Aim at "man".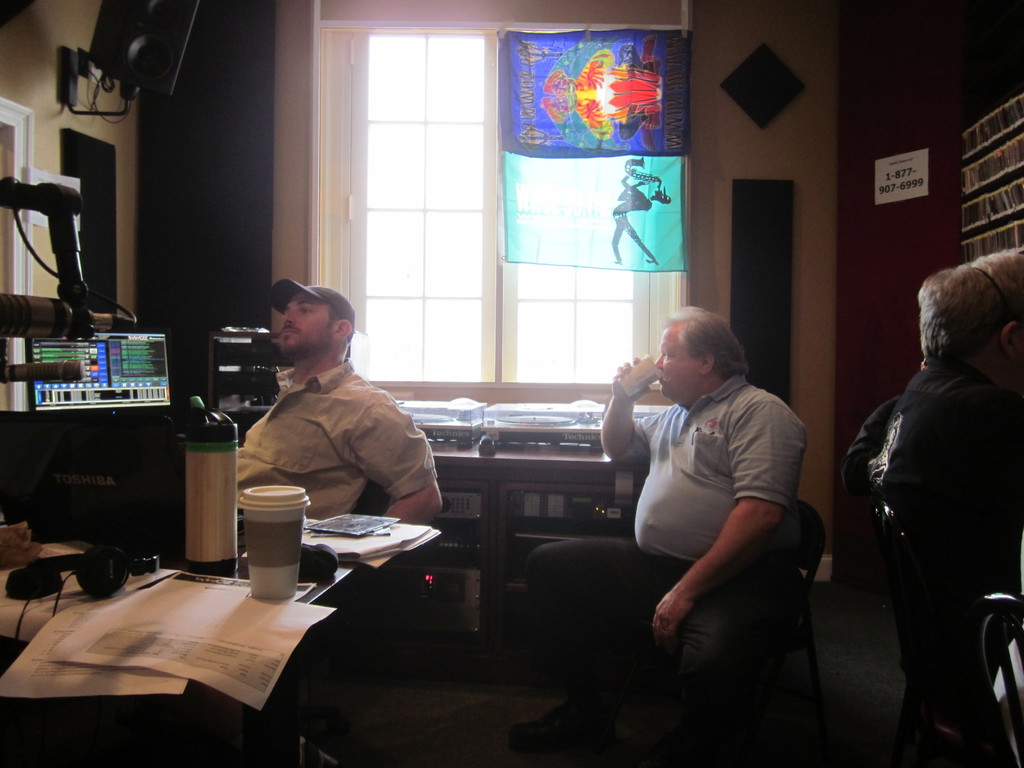
Aimed at [205, 280, 444, 550].
